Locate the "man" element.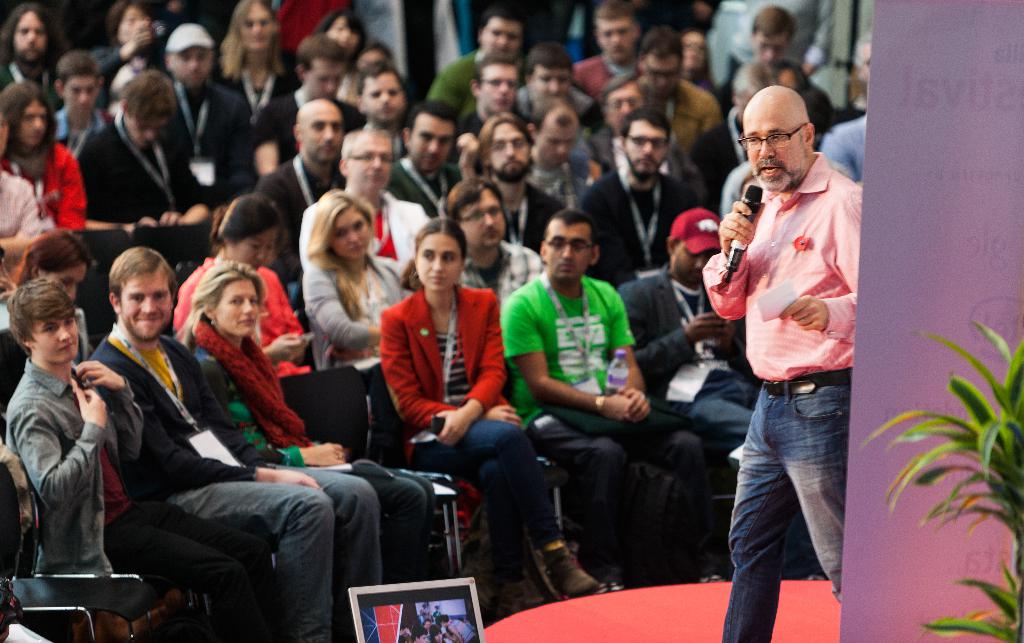
Element bbox: (x1=72, y1=66, x2=214, y2=237).
